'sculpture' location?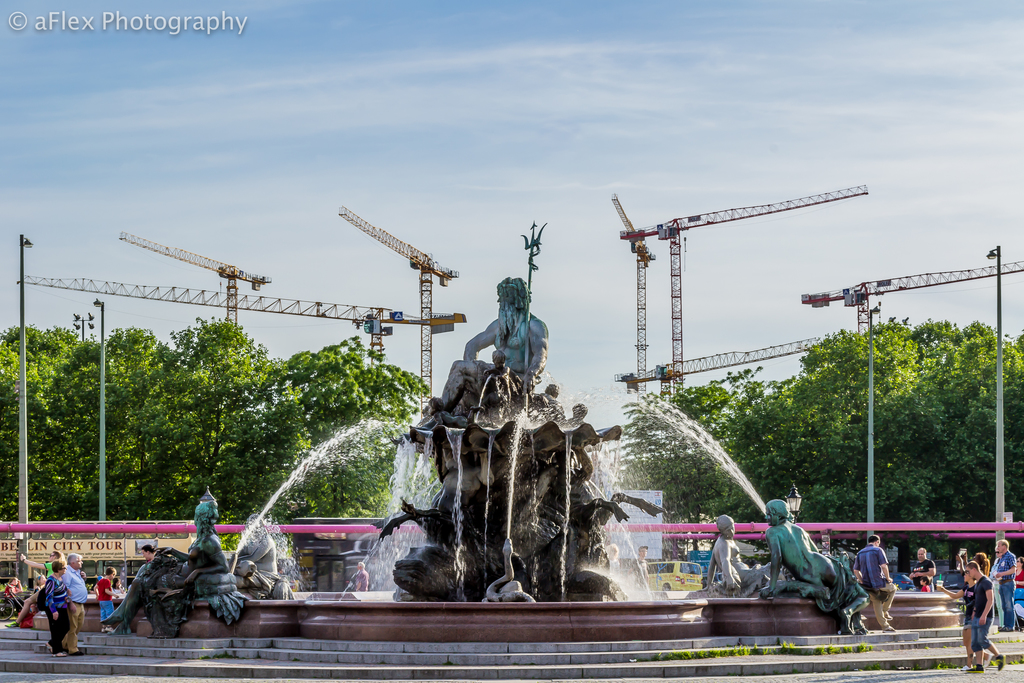
x1=382 y1=279 x2=666 y2=602
